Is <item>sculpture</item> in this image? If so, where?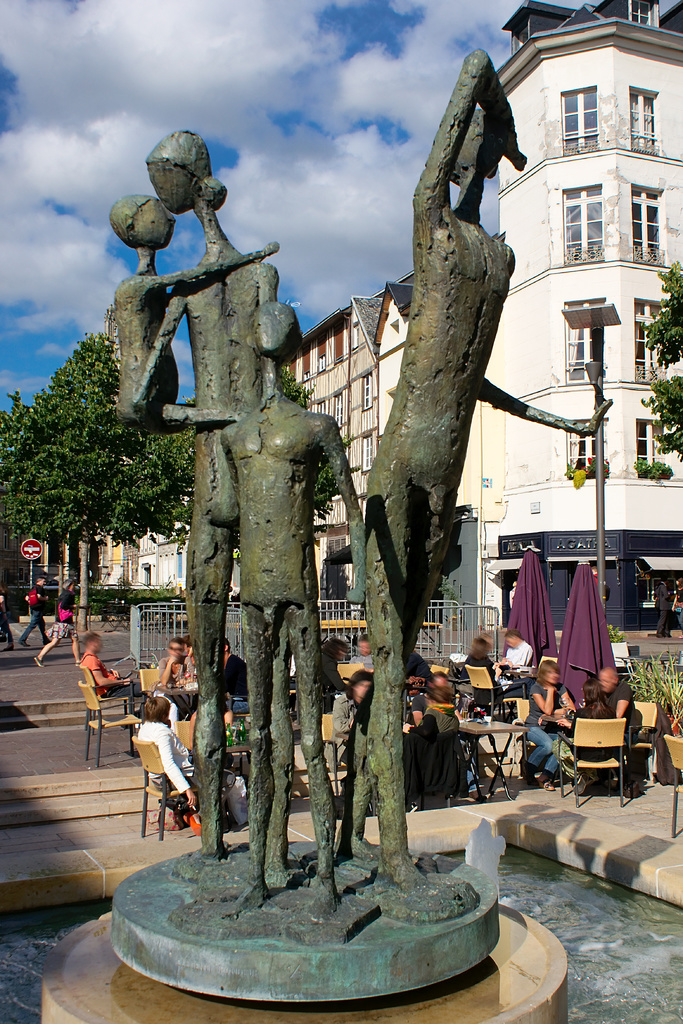
Yes, at select_region(108, 45, 612, 1007).
